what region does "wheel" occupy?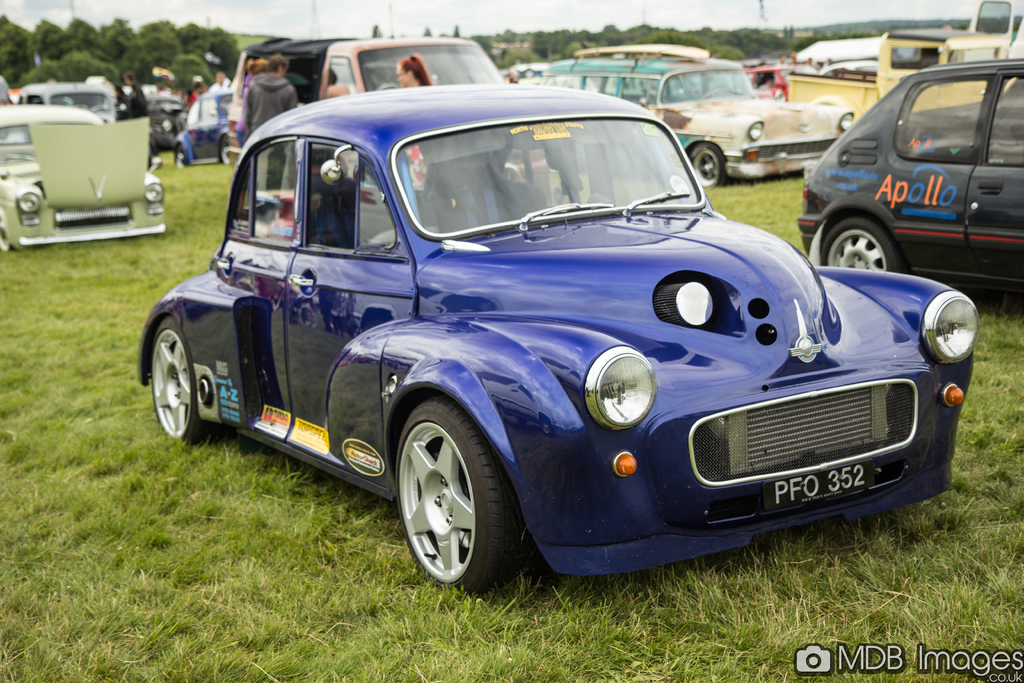
391 392 535 600.
